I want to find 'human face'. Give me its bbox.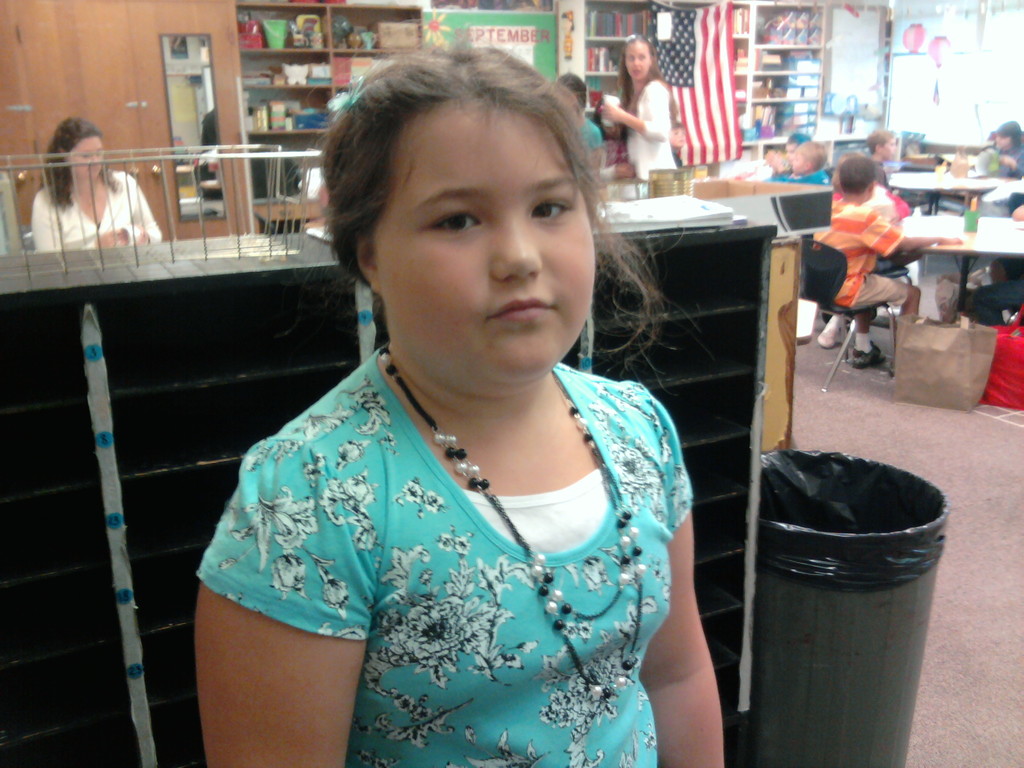
select_region(70, 138, 104, 181).
